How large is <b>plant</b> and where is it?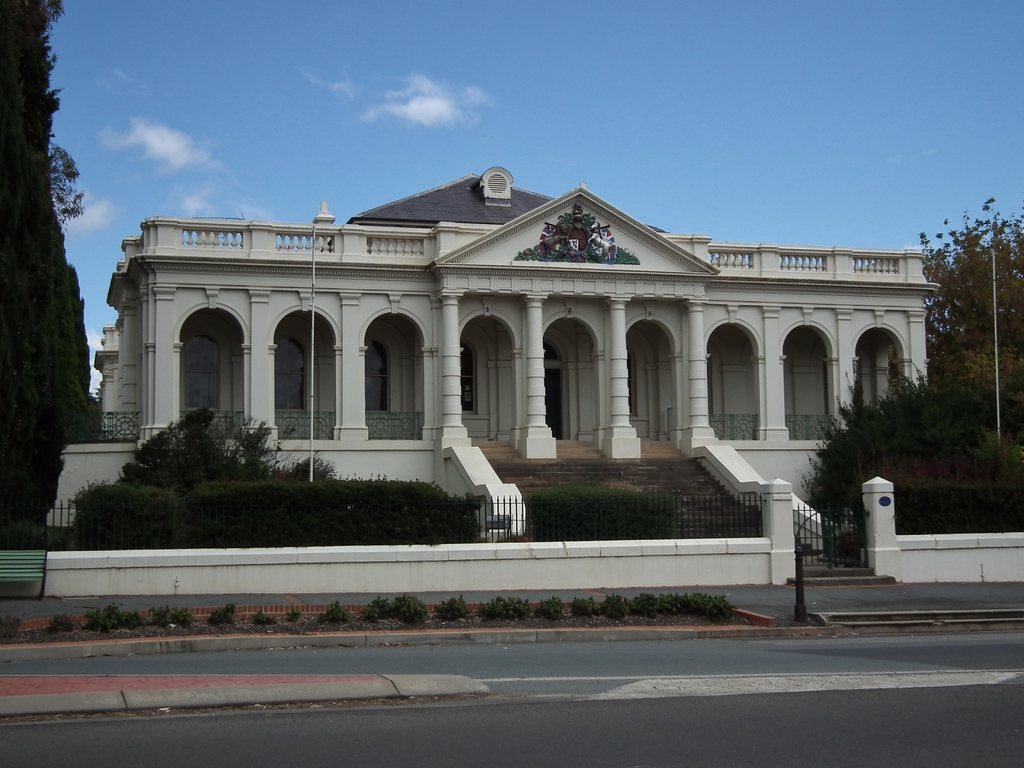
Bounding box: l=480, t=593, r=521, b=620.
